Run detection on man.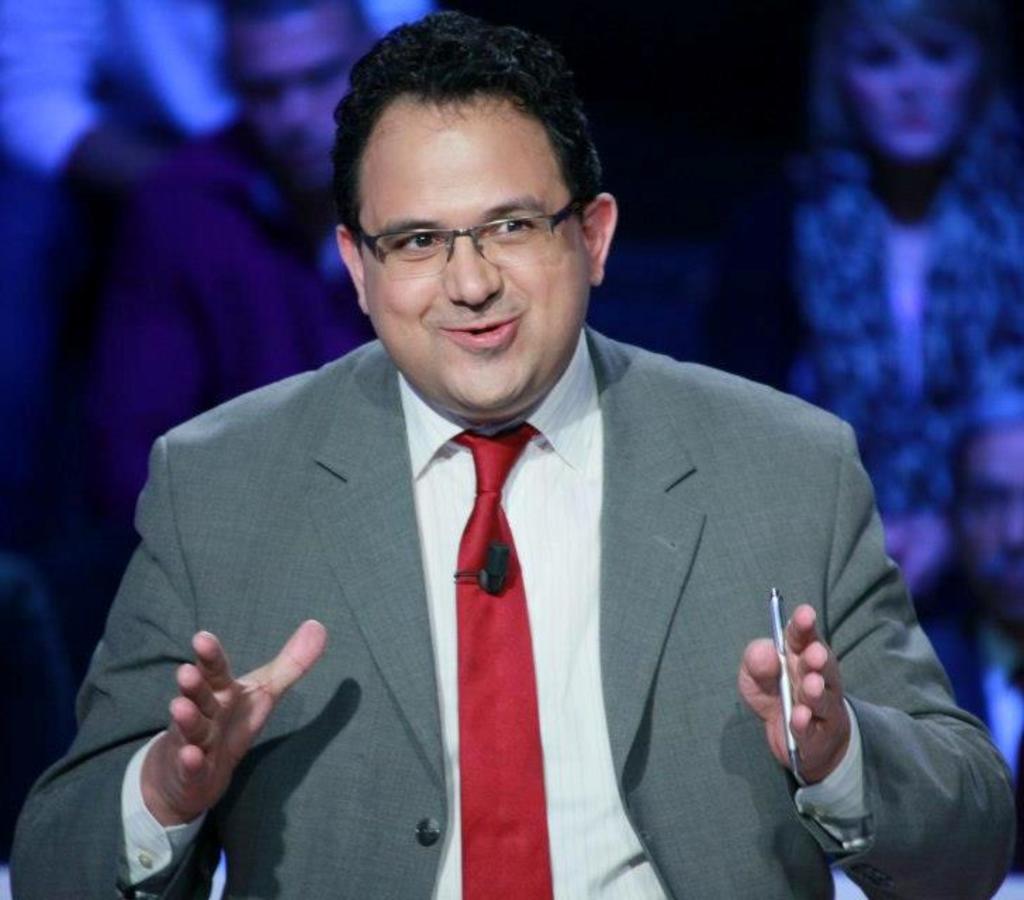
Result: pyautogui.locateOnScreen(769, 0, 1023, 728).
